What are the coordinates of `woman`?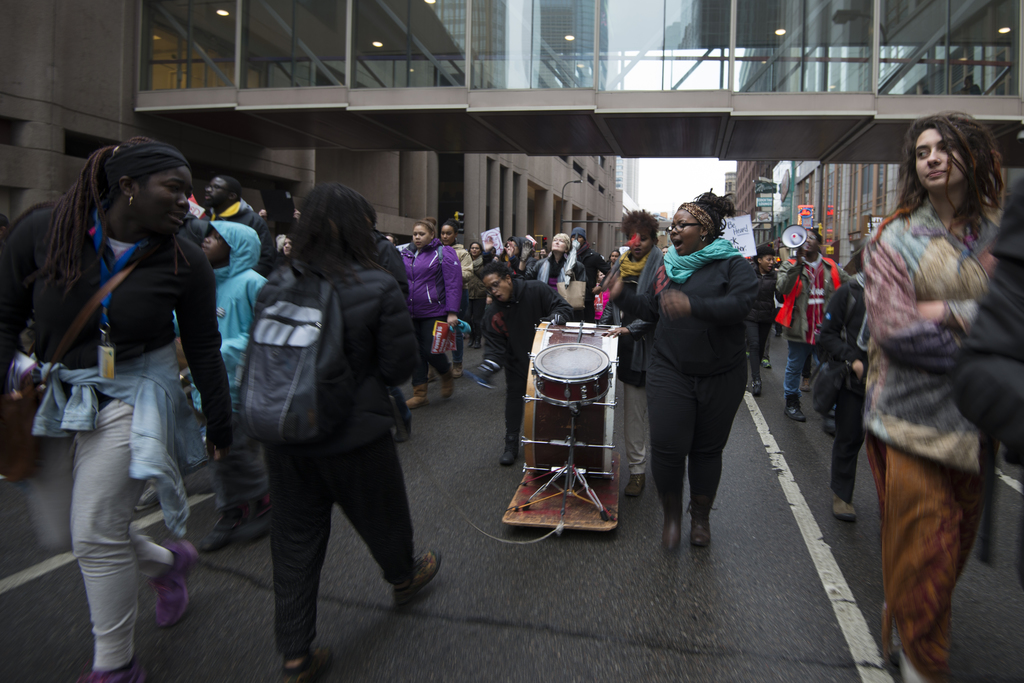
left=475, top=265, right=581, bottom=467.
